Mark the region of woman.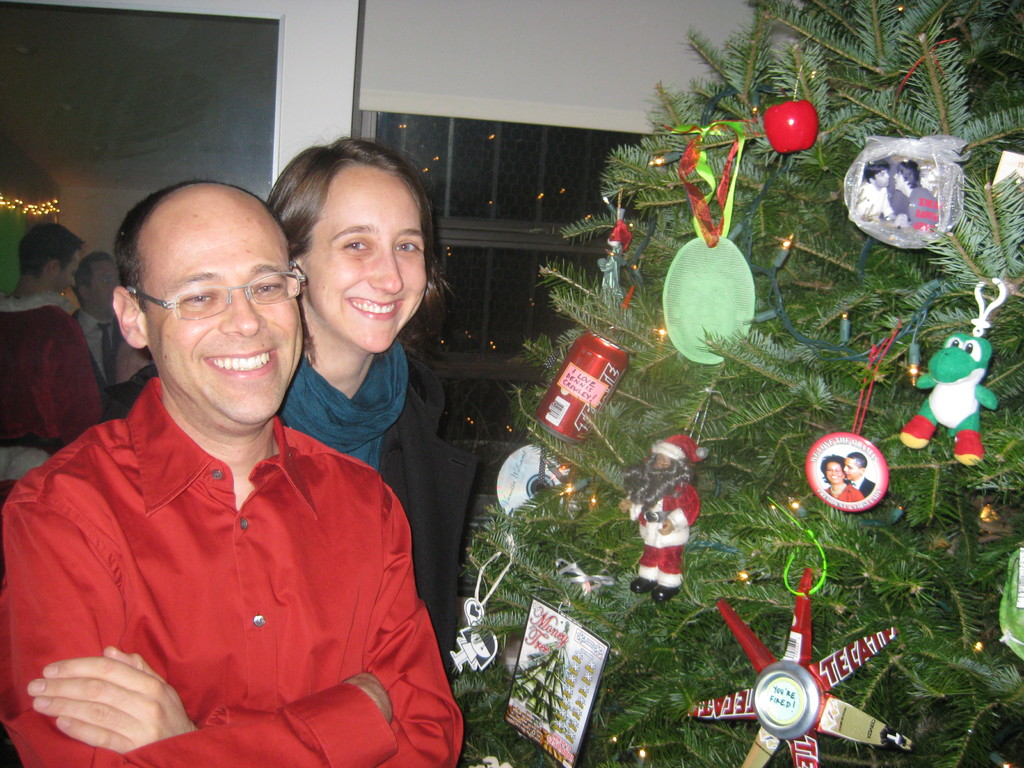
Region: [97,117,471,688].
